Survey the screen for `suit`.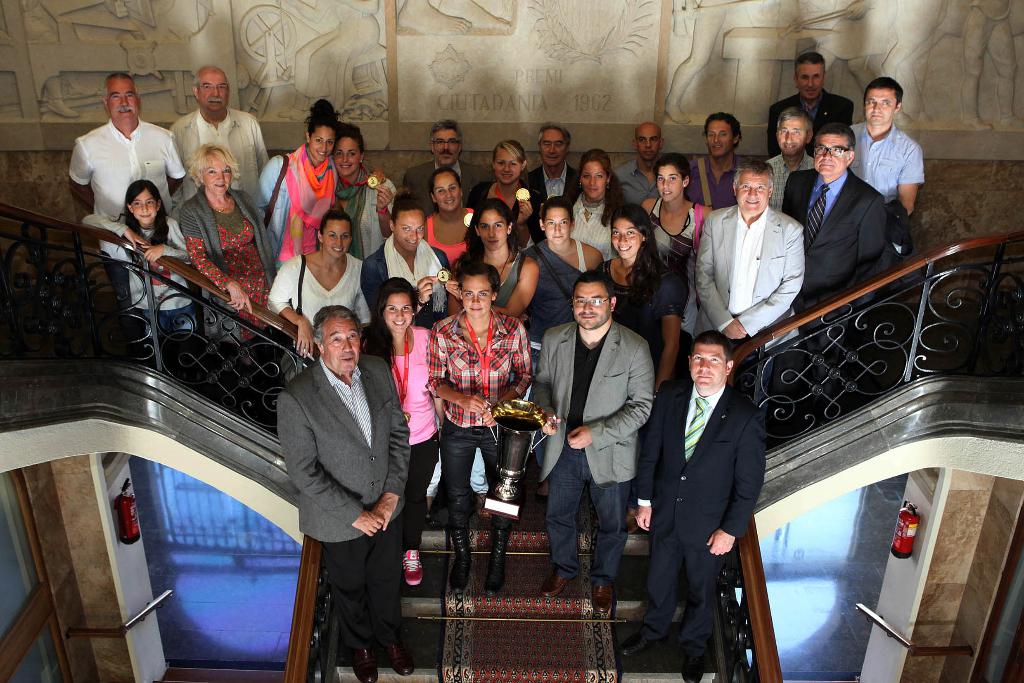
Survey found: select_region(634, 386, 769, 668).
